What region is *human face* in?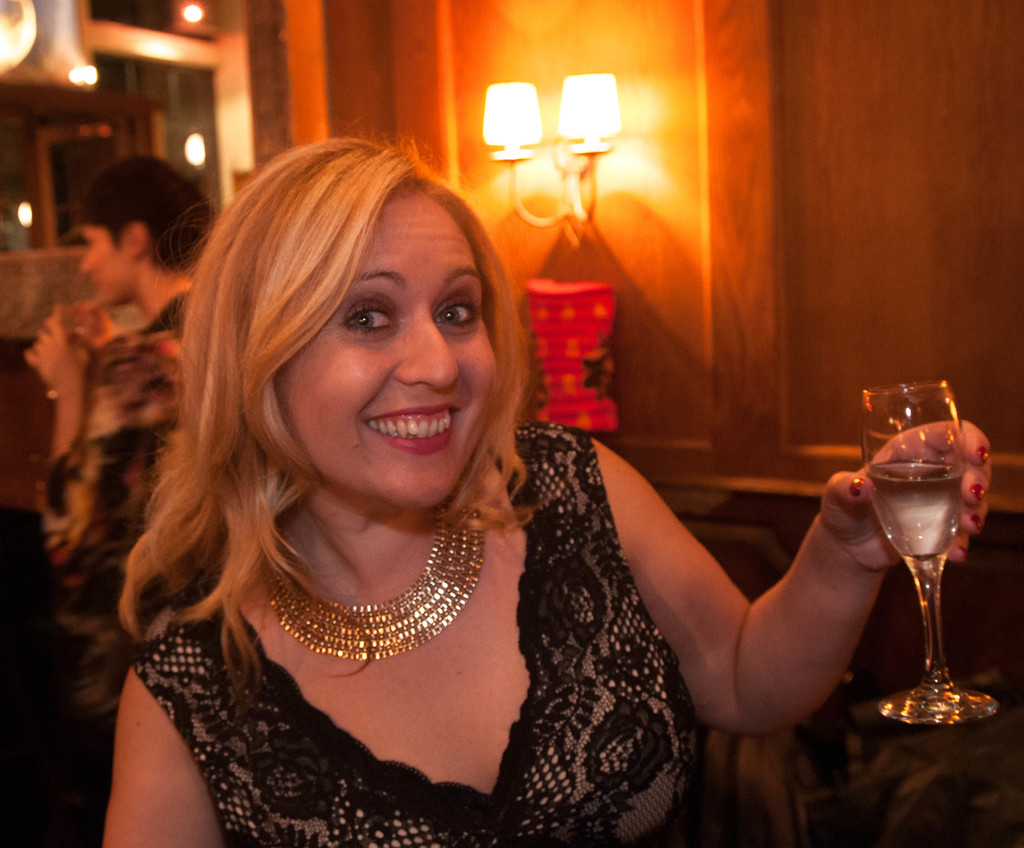
(270,184,506,500).
